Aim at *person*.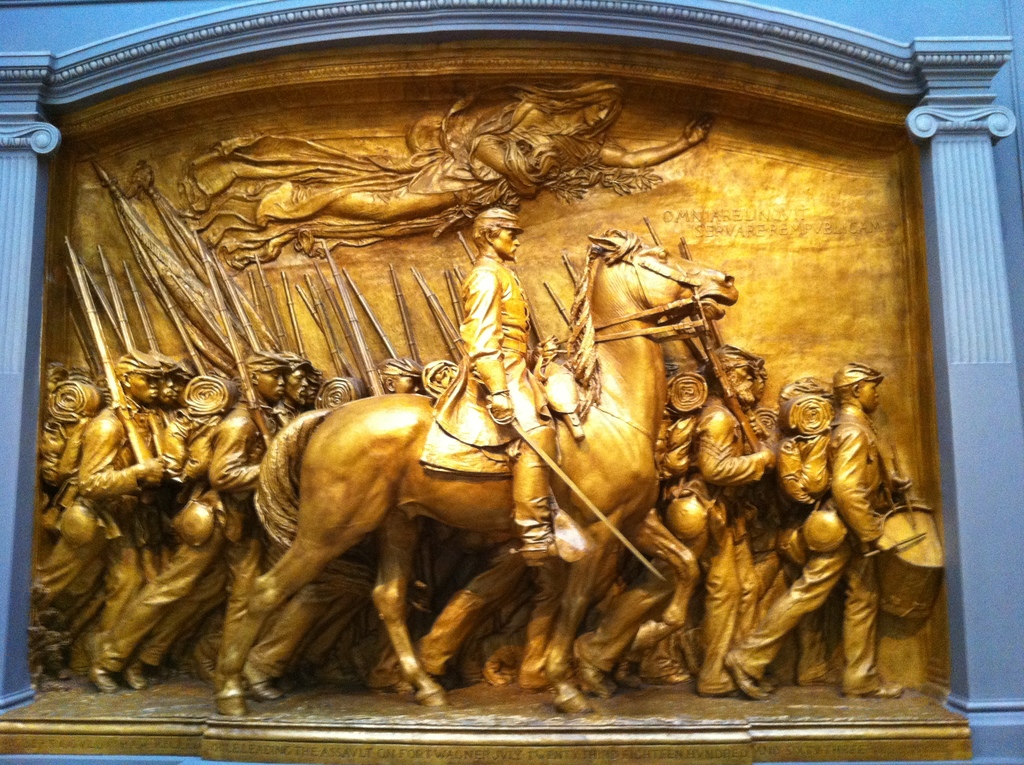
Aimed at Rect(418, 207, 561, 567).
